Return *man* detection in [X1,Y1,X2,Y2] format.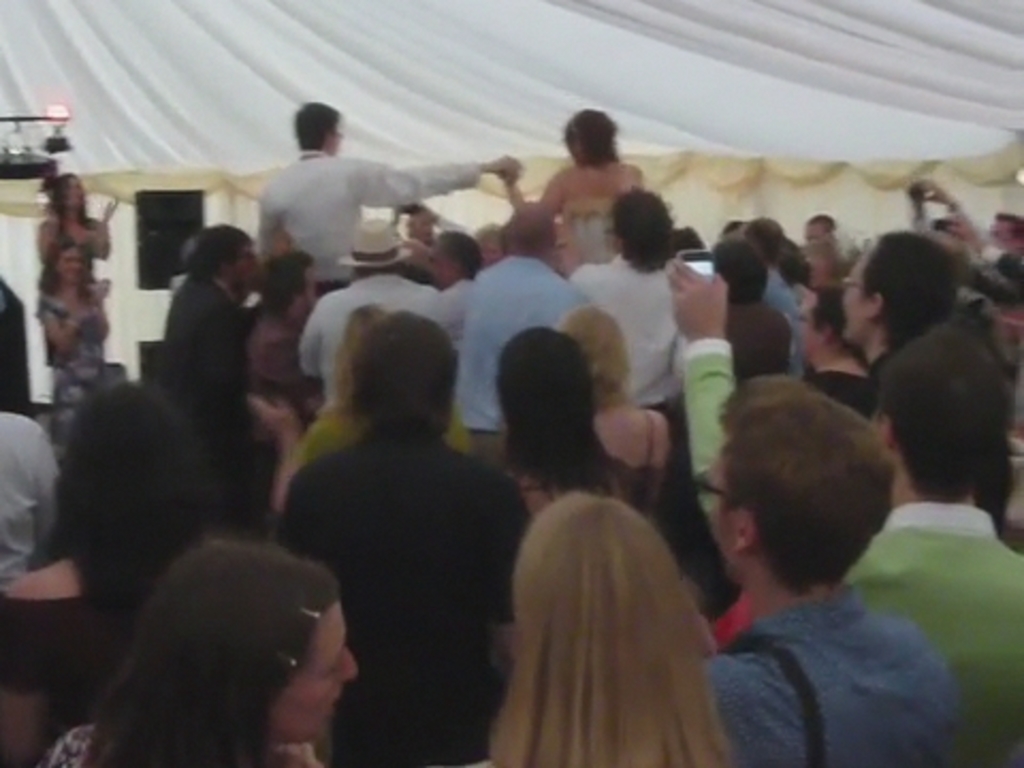
[292,215,457,407].
